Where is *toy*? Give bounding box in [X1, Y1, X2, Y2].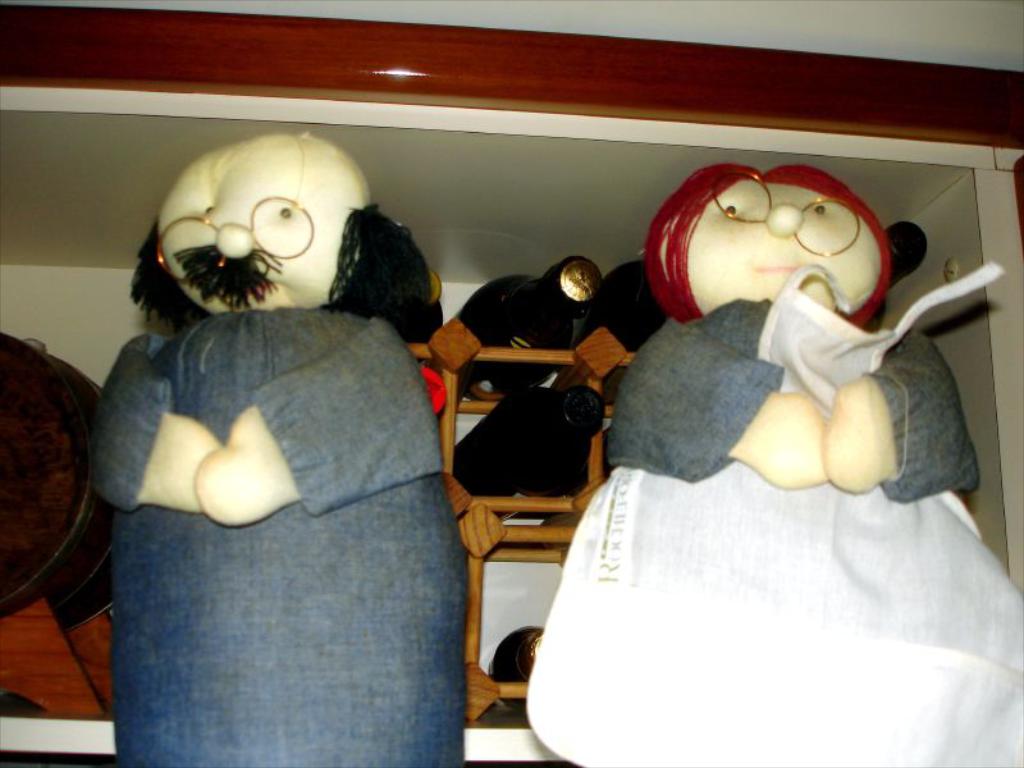
[589, 170, 982, 645].
